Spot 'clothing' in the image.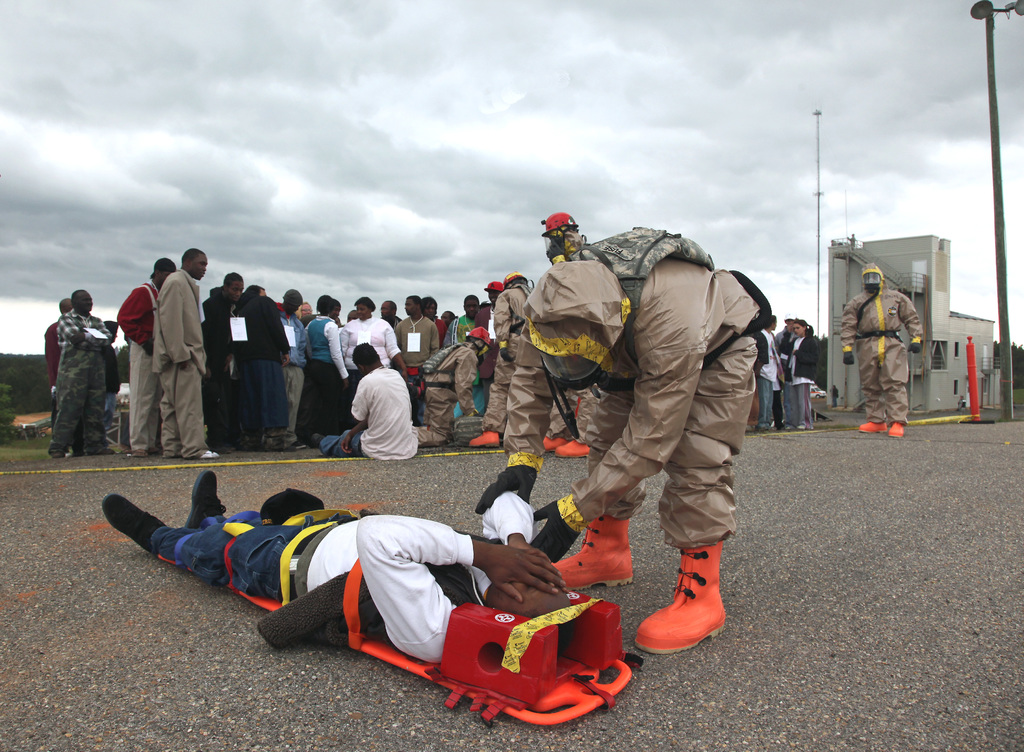
'clothing' found at box(305, 312, 348, 433).
